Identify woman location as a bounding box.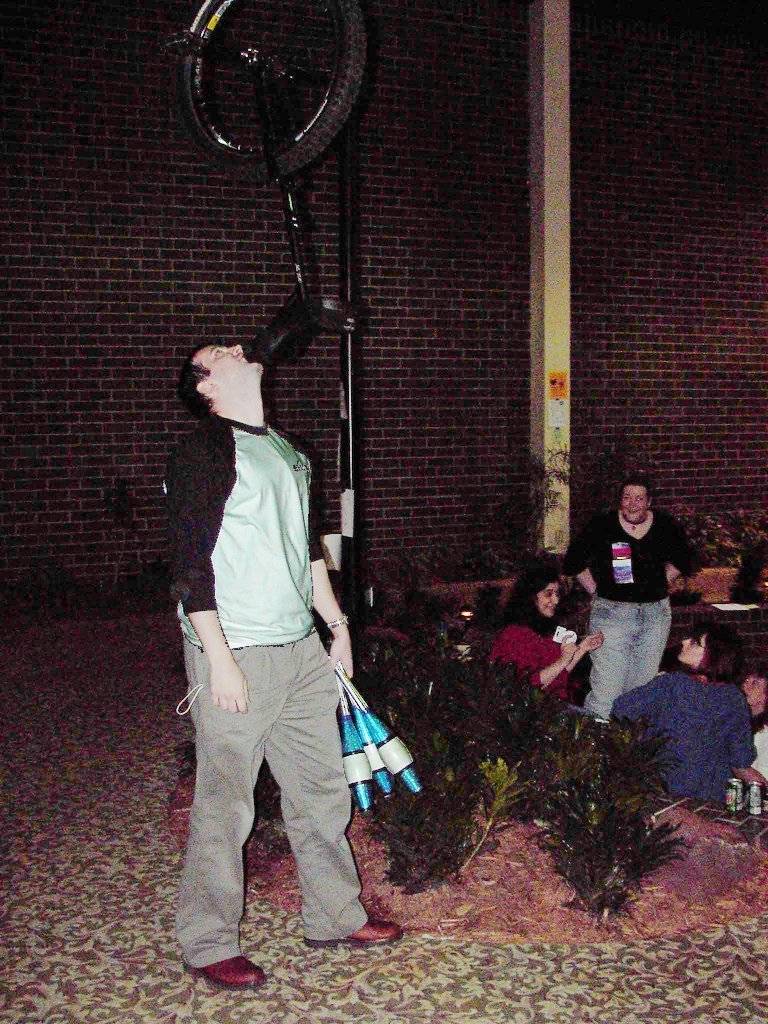
(left=612, top=626, right=754, bottom=792).
